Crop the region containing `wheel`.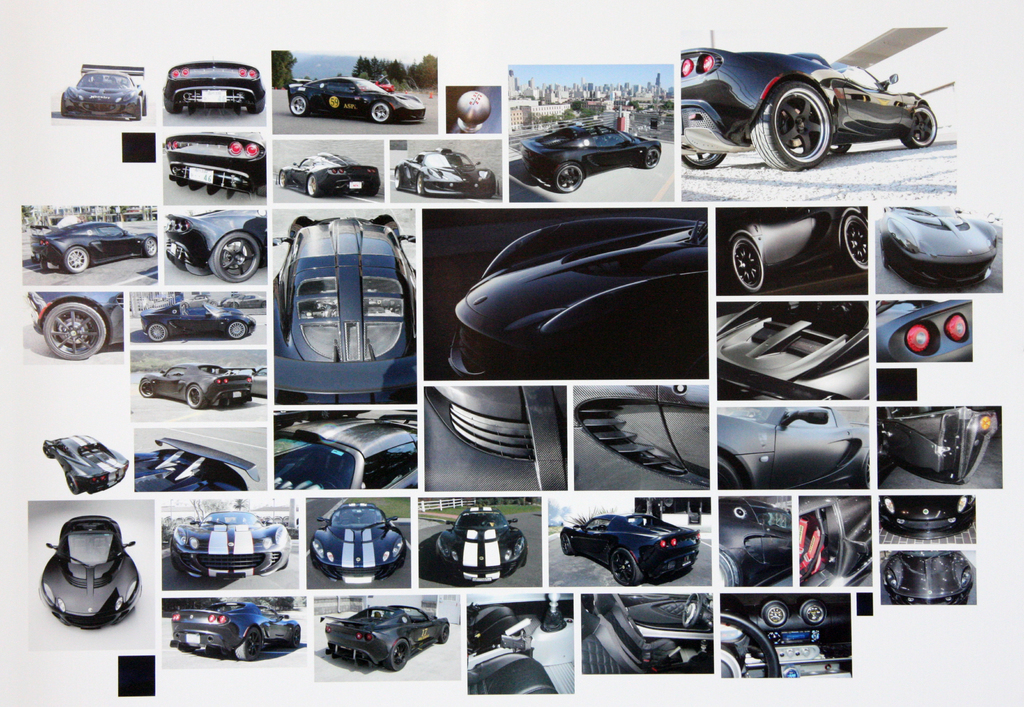
Crop region: <box>64,467,84,493</box>.
